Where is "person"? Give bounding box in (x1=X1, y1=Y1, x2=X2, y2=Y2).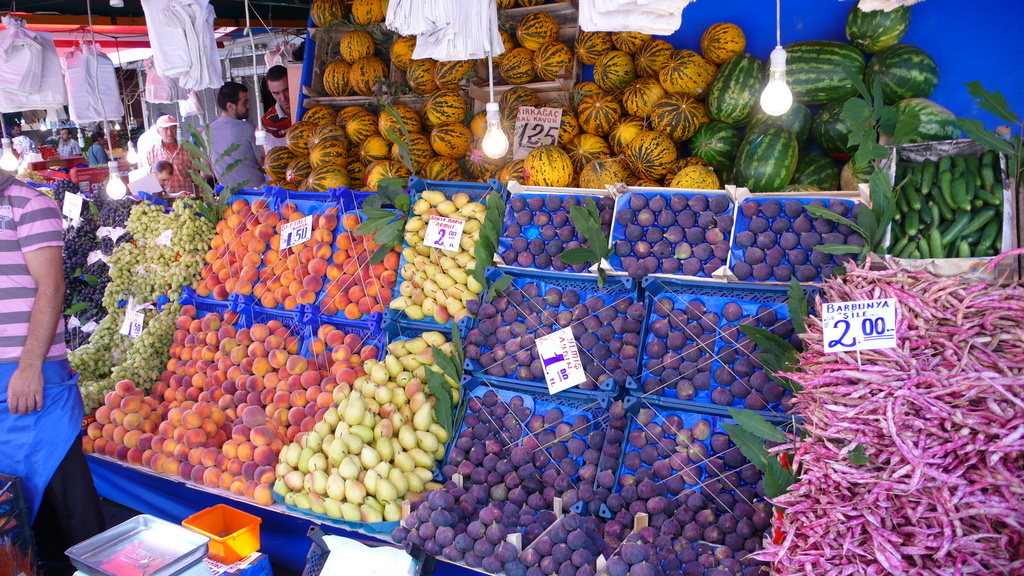
(x1=150, y1=115, x2=204, y2=200).
